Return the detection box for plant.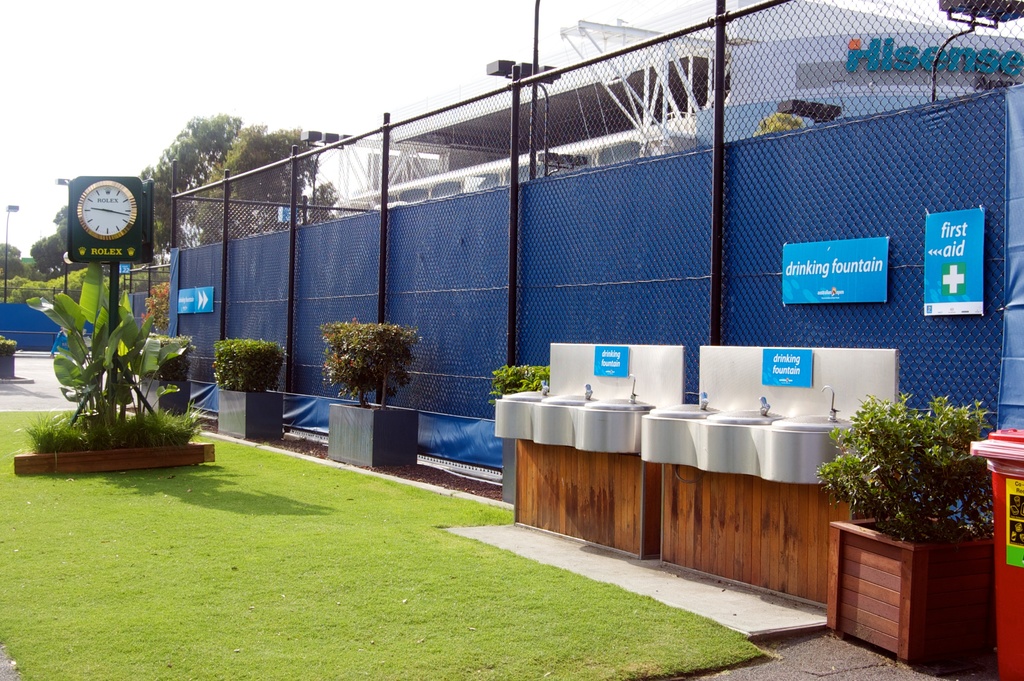
box=[22, 256, 193, 461].
